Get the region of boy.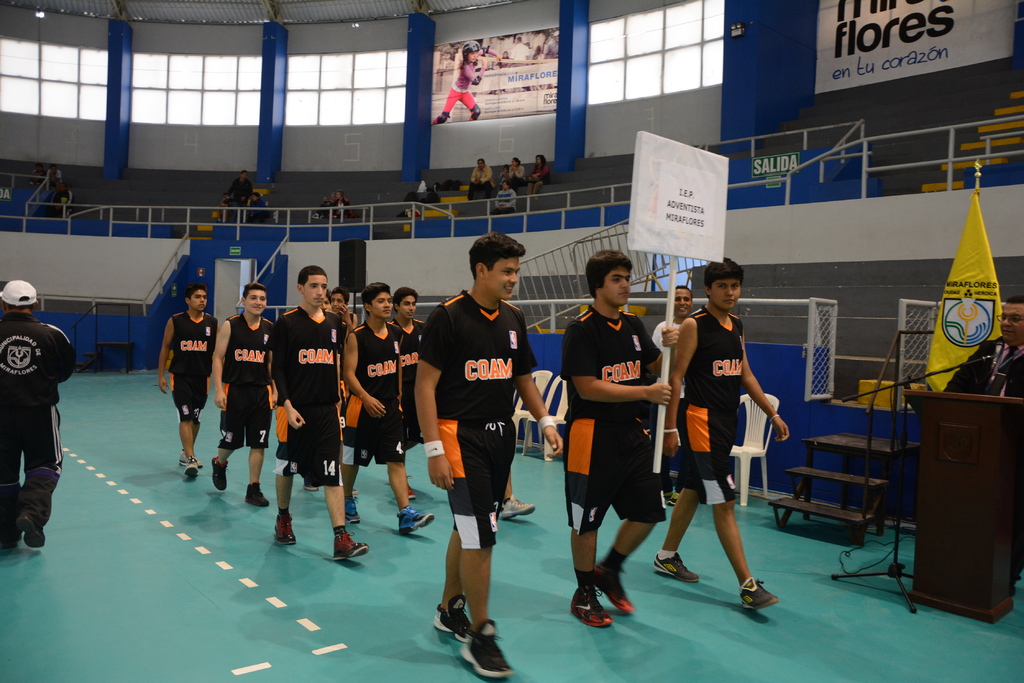
box(303, 288, 359, 493).
